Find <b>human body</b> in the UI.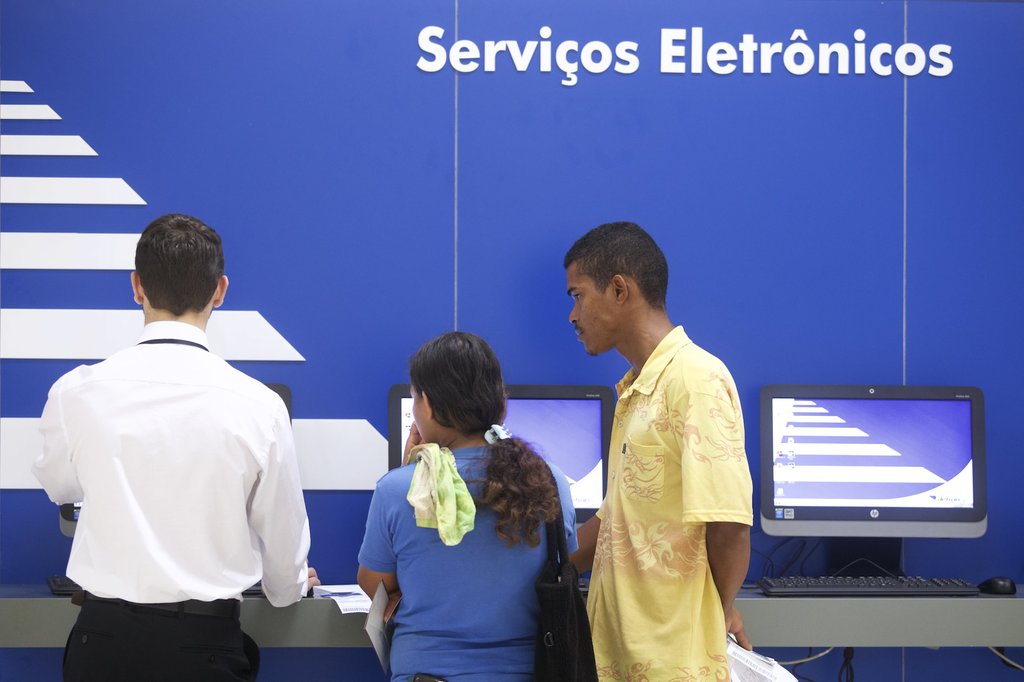
UI element at 575/261/769/681.
